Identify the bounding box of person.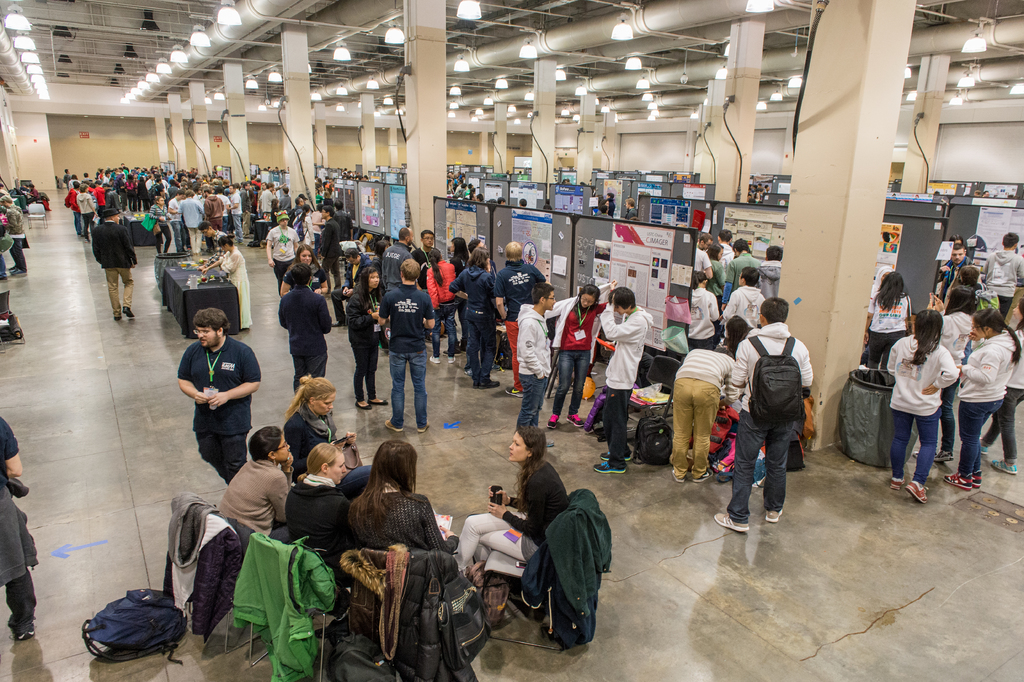
Rect(176, 174, 186, 183).
